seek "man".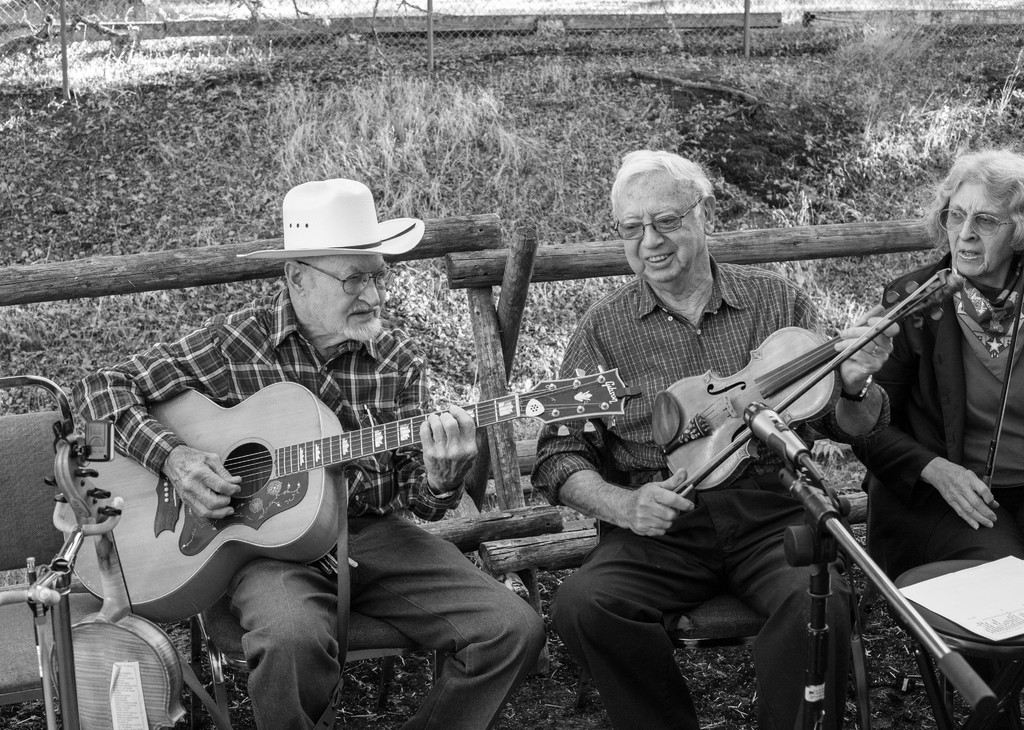
crop(541, 180, 882, 702).
